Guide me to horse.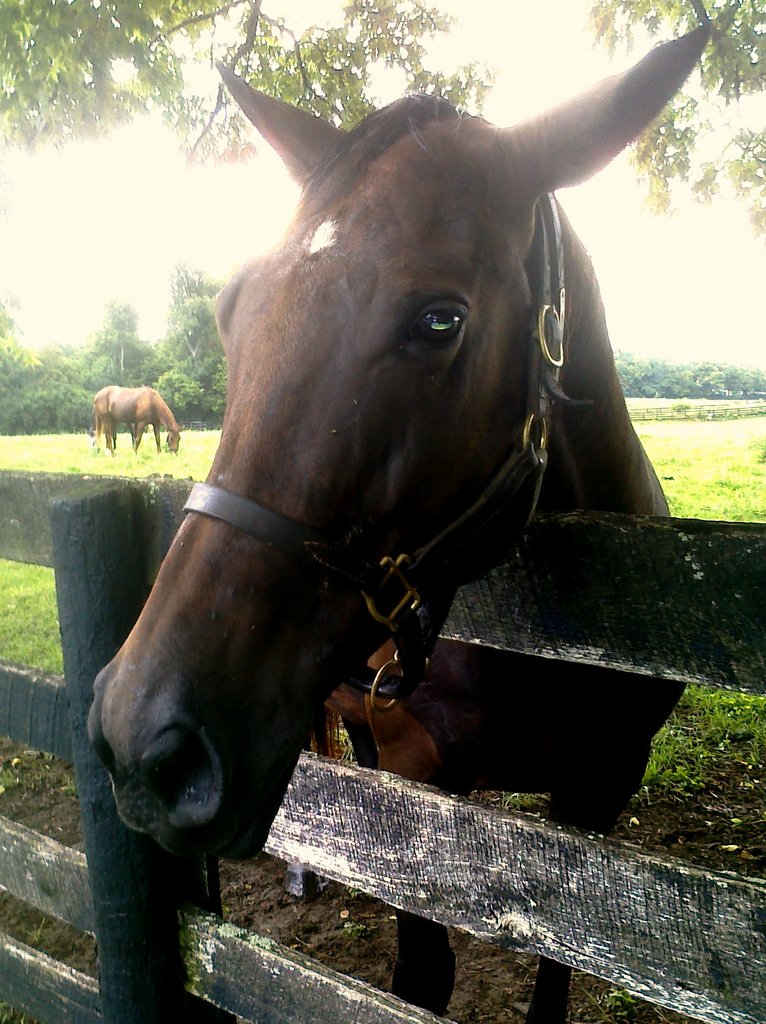
Guidance: {"left": 94, "top": 384, "right": 187, "bottom": 460}.
